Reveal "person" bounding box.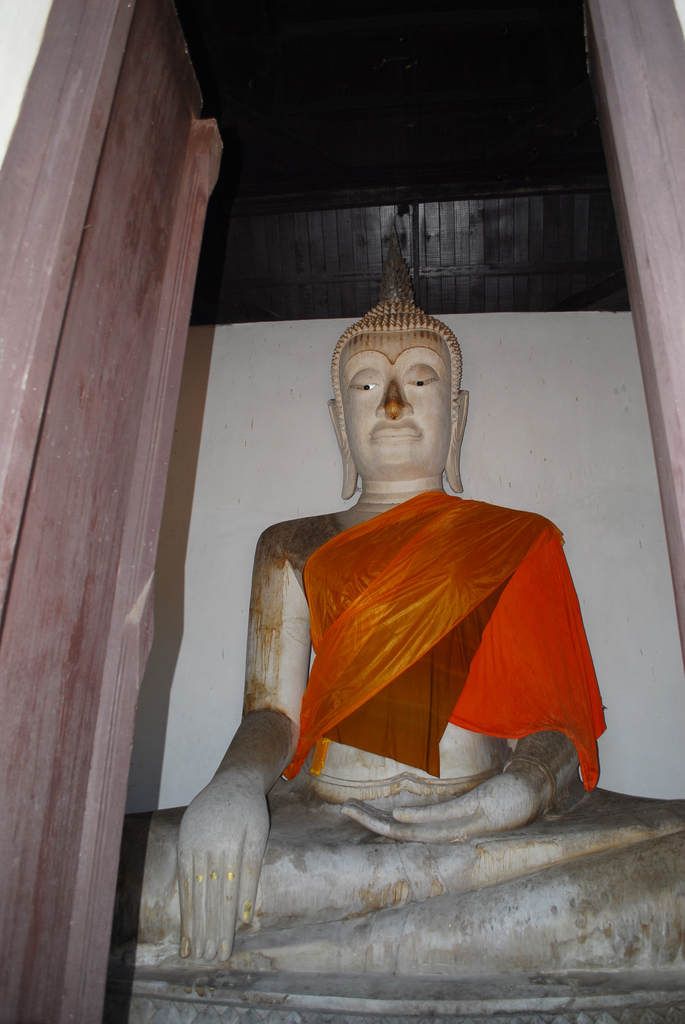
Revealed: 125:248:684:959.
